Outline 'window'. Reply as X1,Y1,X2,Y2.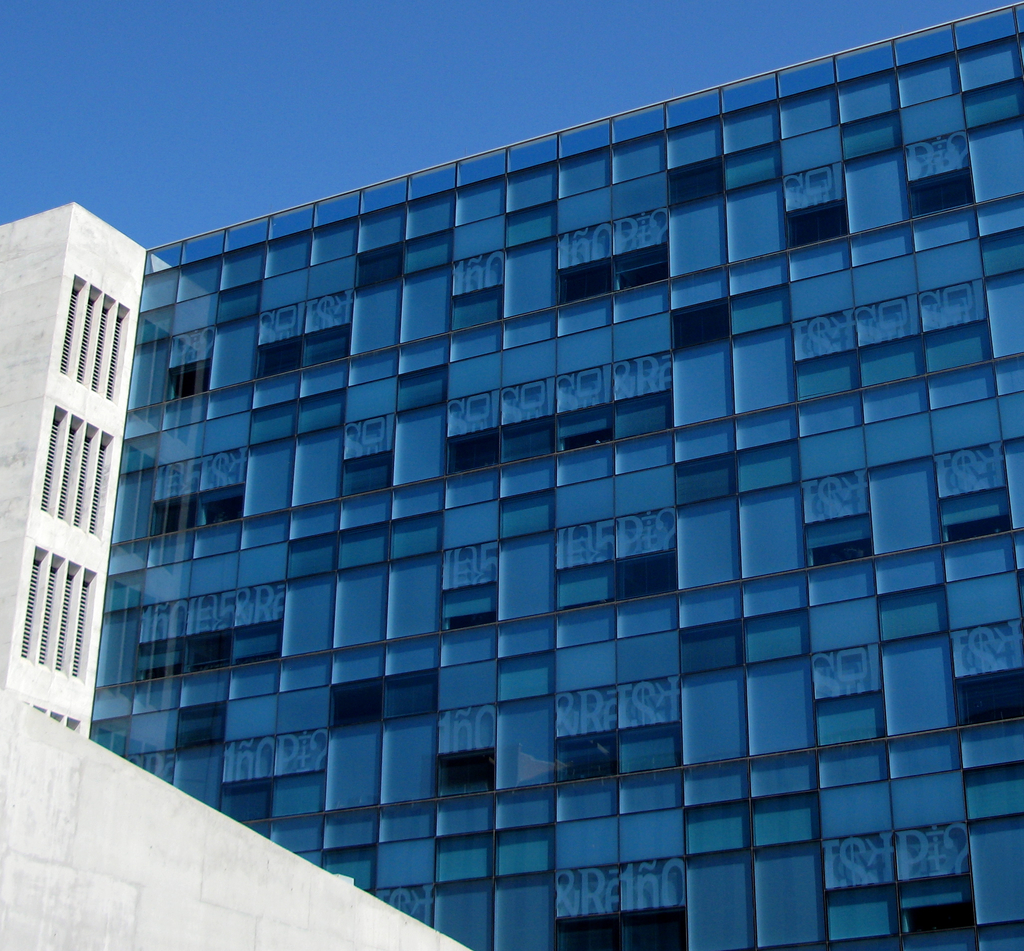
552,531,685,622.
